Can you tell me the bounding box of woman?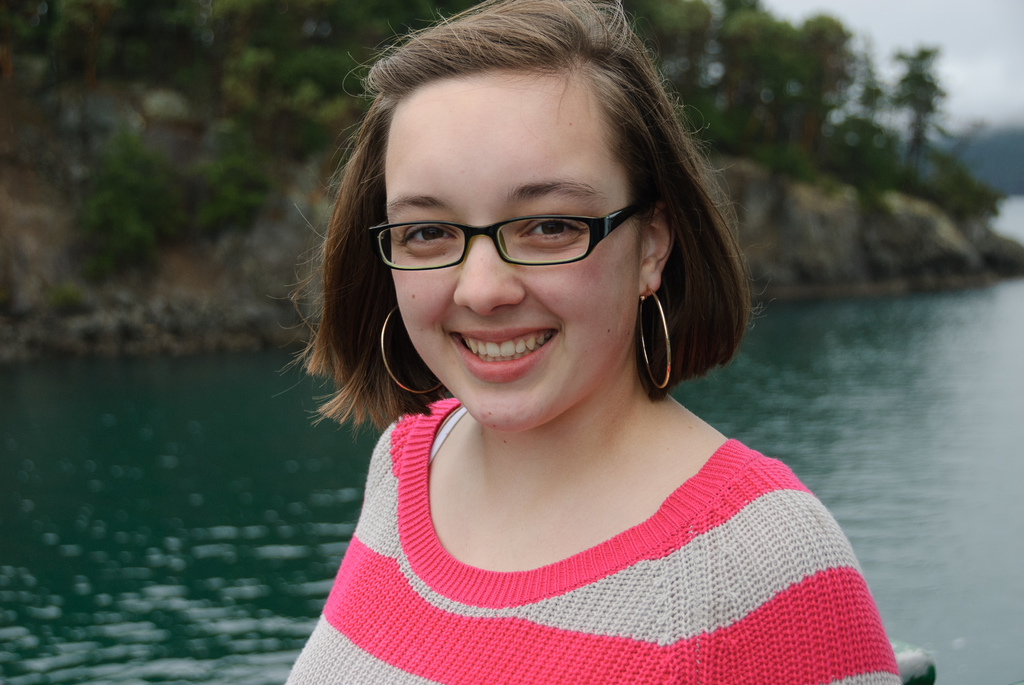
bbox=[227, 24, 917, 673].
